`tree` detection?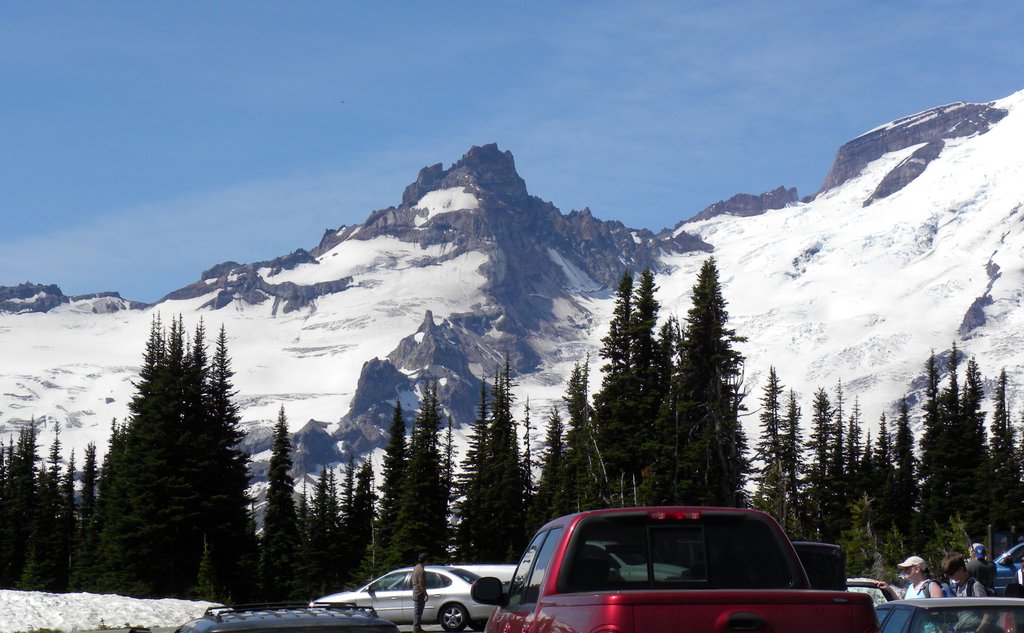
select_region(771, 385, 818, 520)
